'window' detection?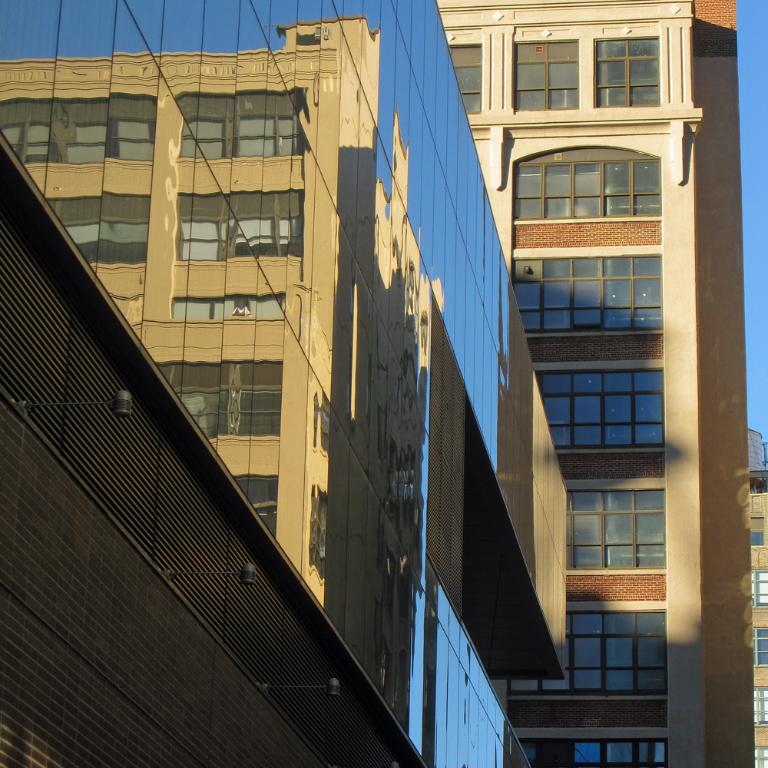
crop(511, 611, 667, 690)
